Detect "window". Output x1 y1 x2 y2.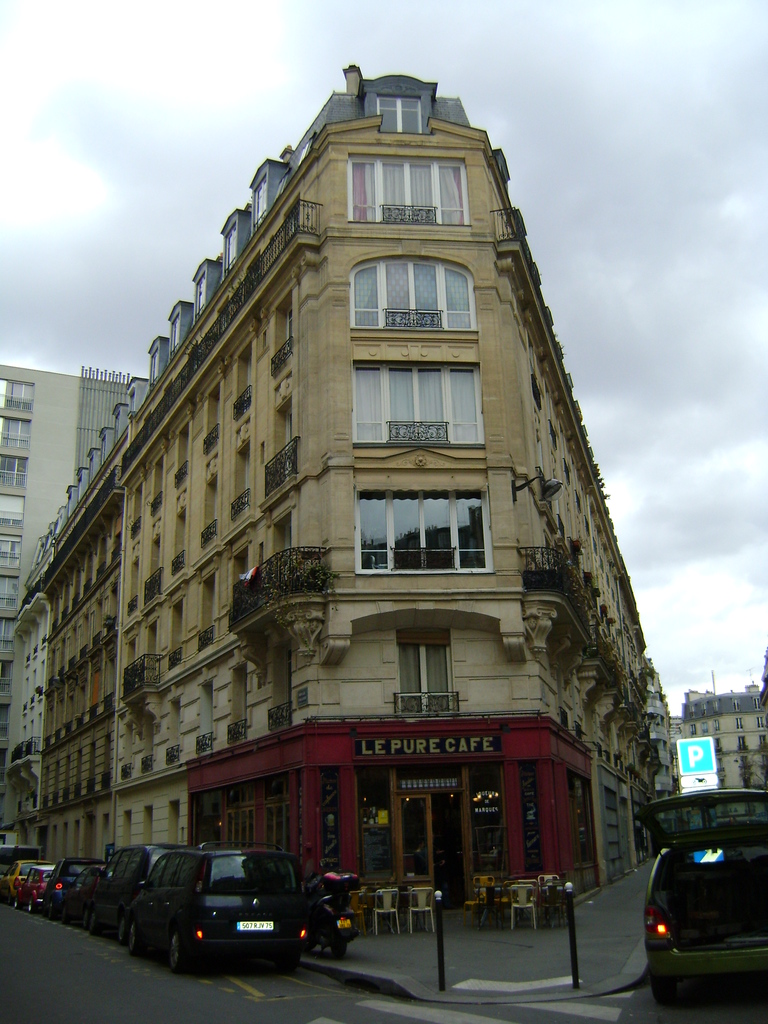
351 256 479 332.
